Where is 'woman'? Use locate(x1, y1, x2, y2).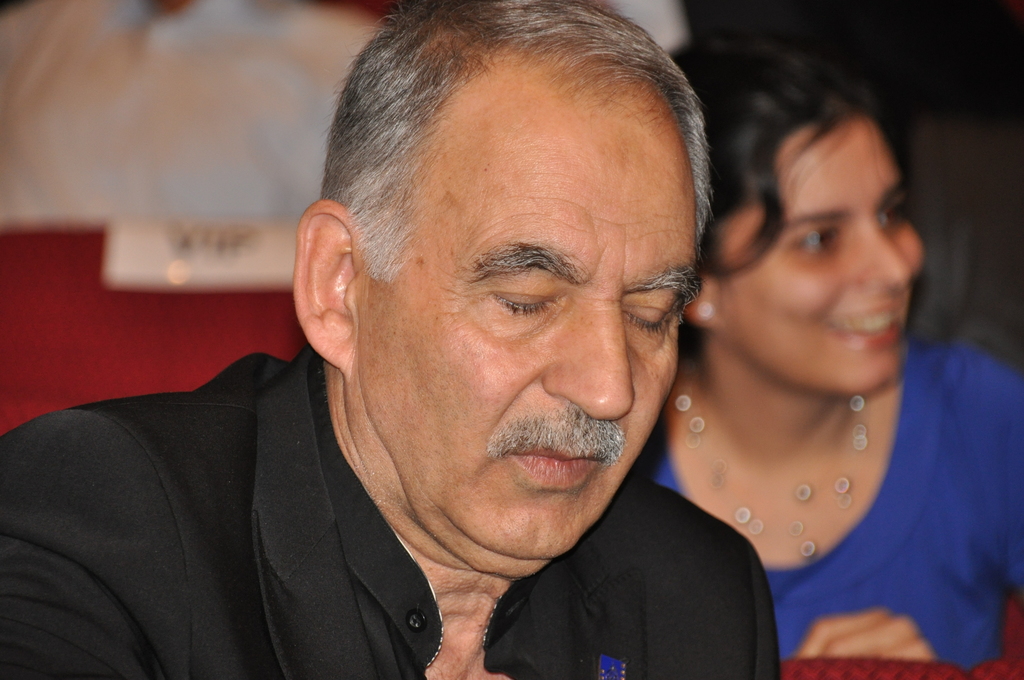
locate(556, 53, 980, 663).
